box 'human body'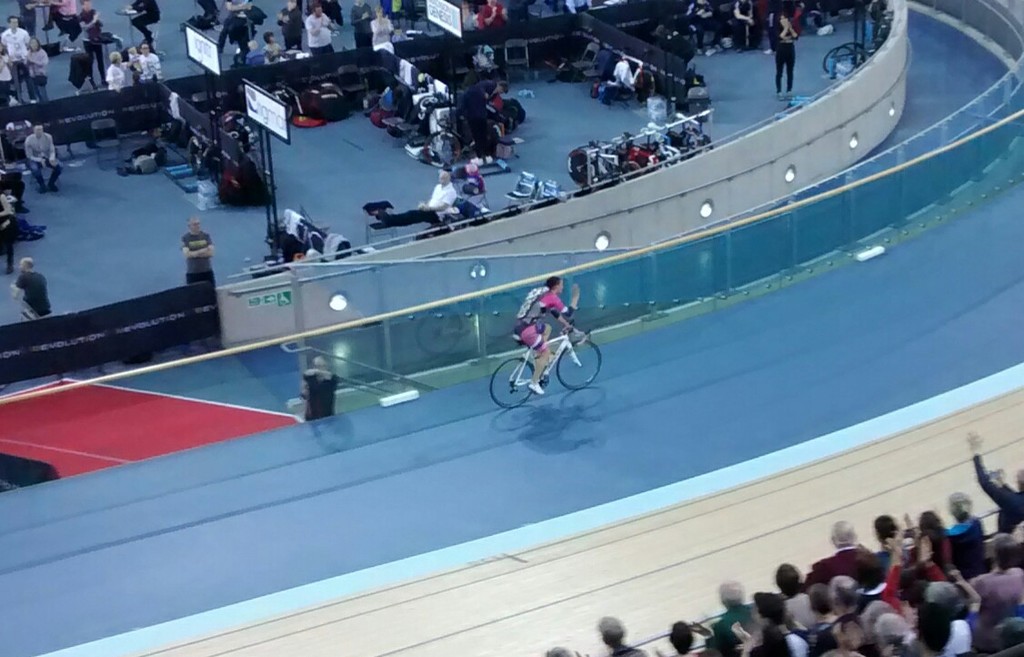
left=17, top=0, right=39, bottom=36
